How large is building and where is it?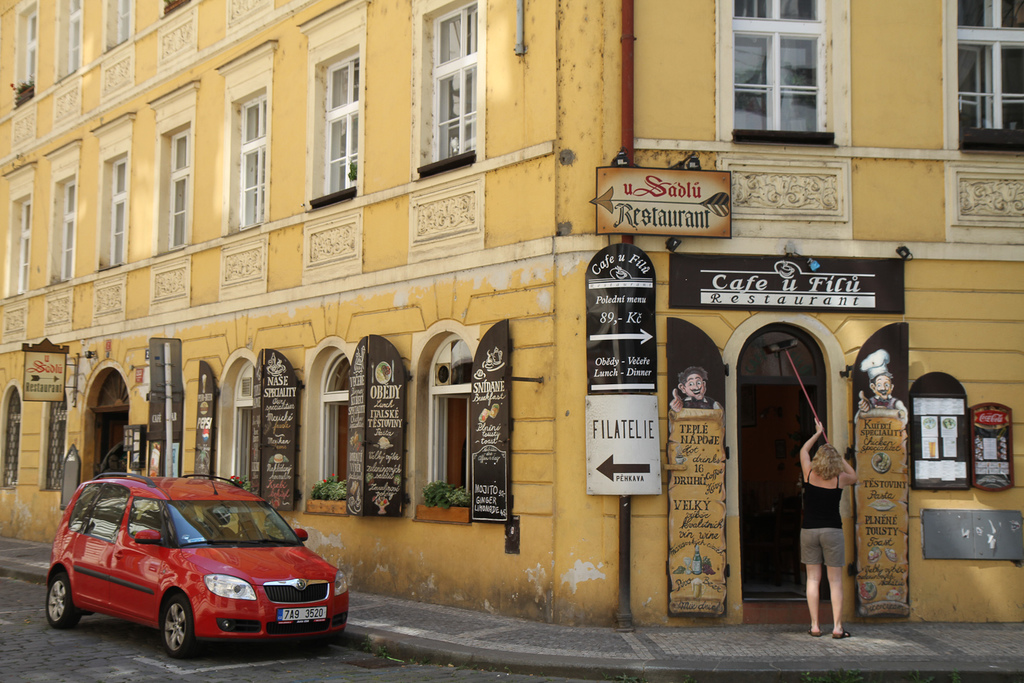
Bounding box: pyautogui.locateOnScreen(0, 0, 1023, 634).
